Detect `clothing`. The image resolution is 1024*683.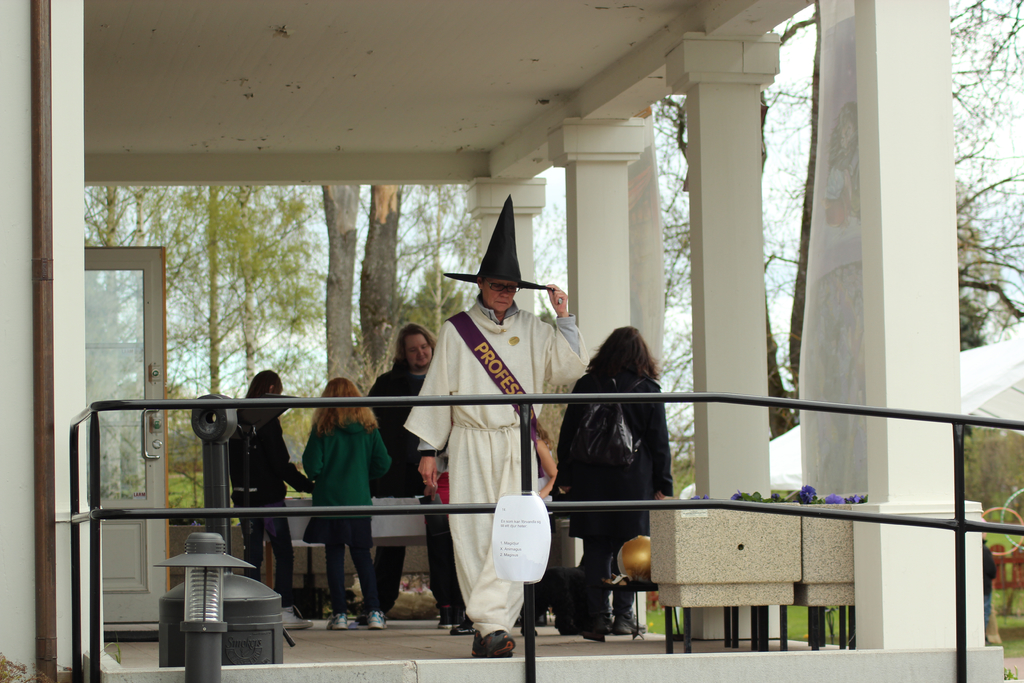
l=364, t=366, r=431, b=612.
